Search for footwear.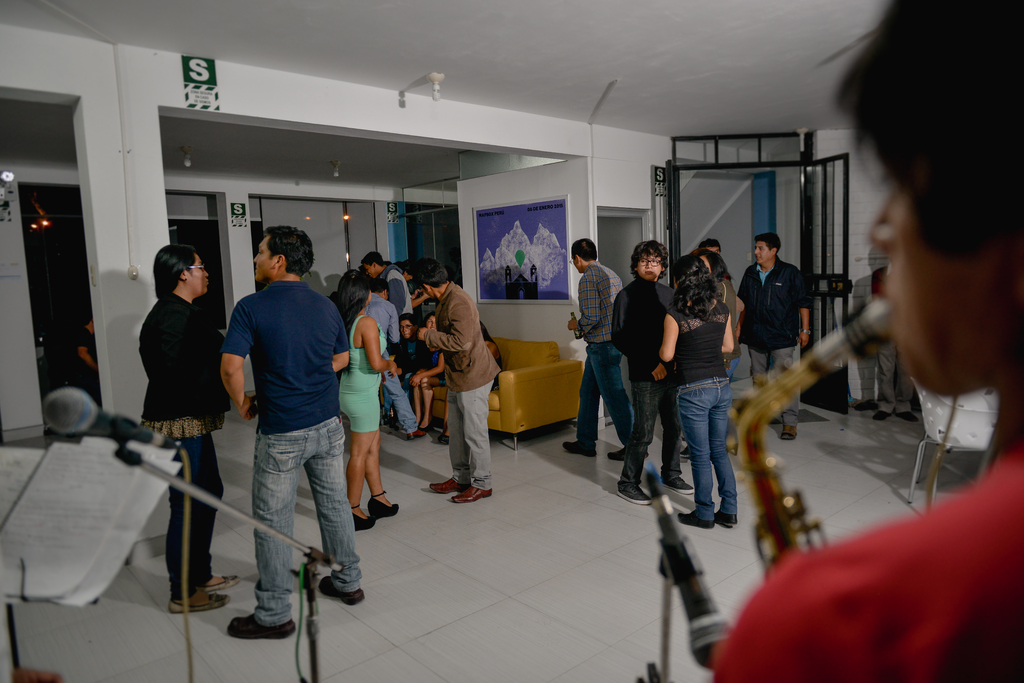
Found at locate(897, 406, 918, 422).
